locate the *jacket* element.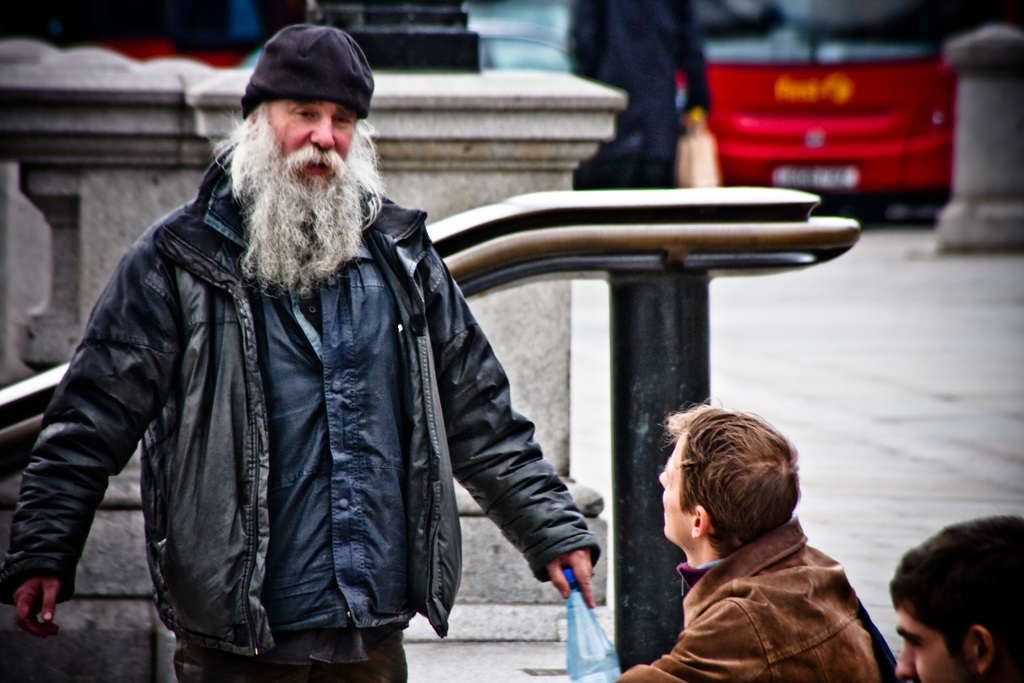
Element bbox: detection(609, 509, 892, 682).
